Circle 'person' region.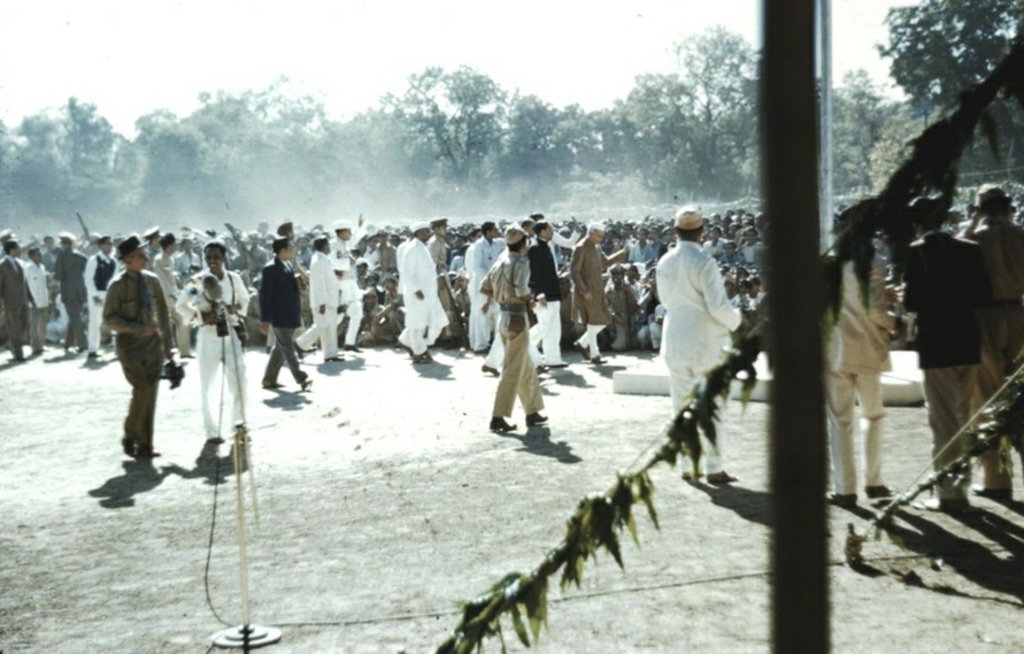
Region: <bbox>251, 230, 313, 388</bbox>.
